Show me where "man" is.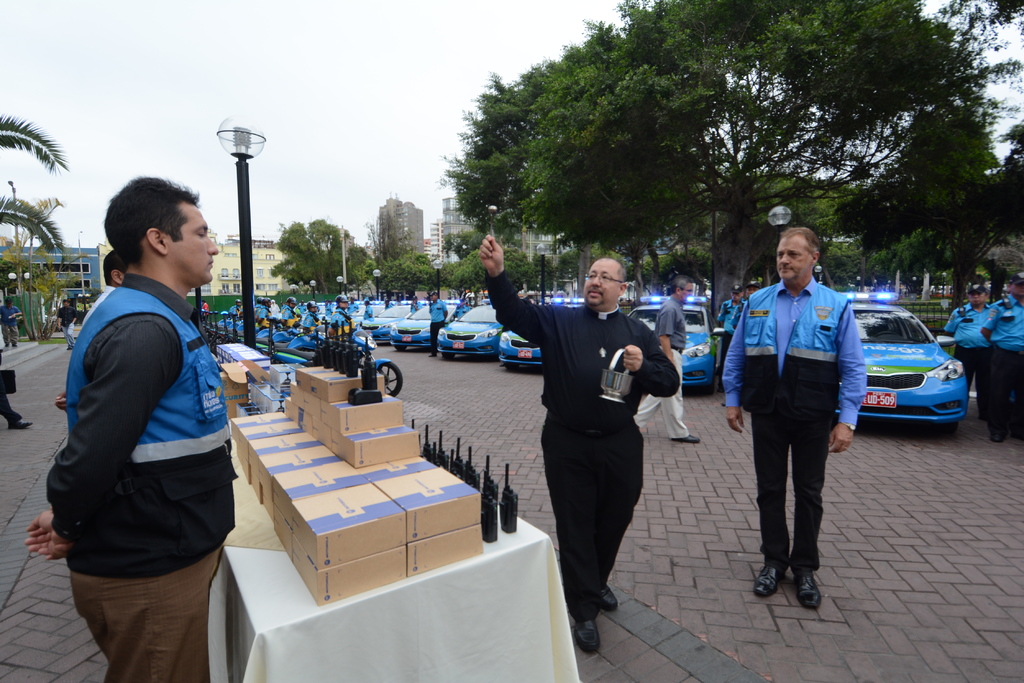
"man" is at bbox=[630, 277, 700, 445].
